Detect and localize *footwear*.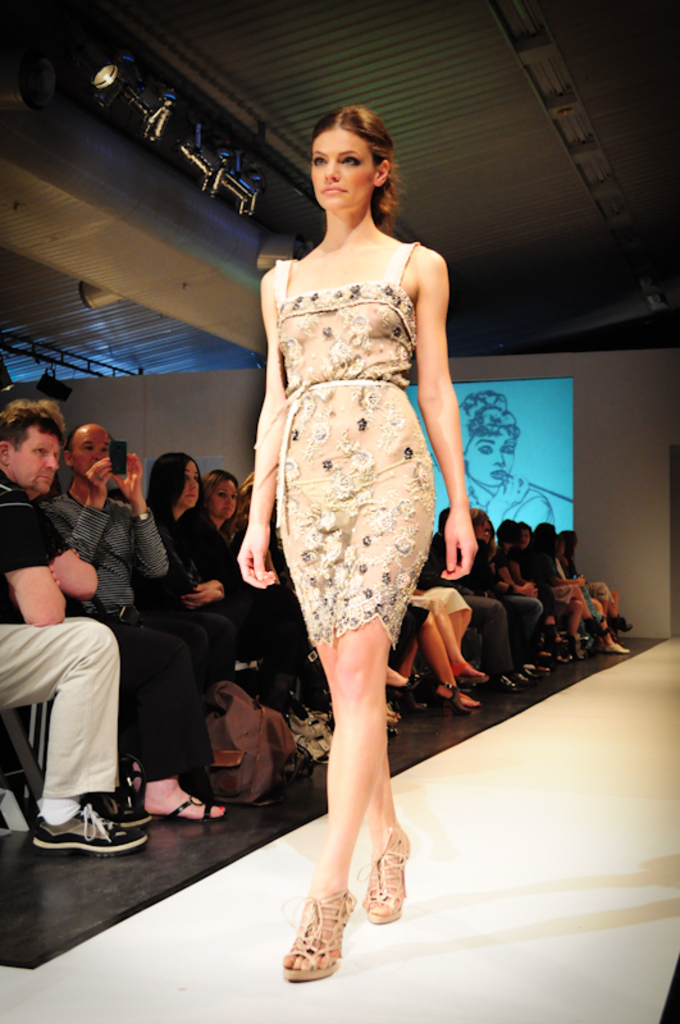
Localized at box(520, 664, 553, 685).
